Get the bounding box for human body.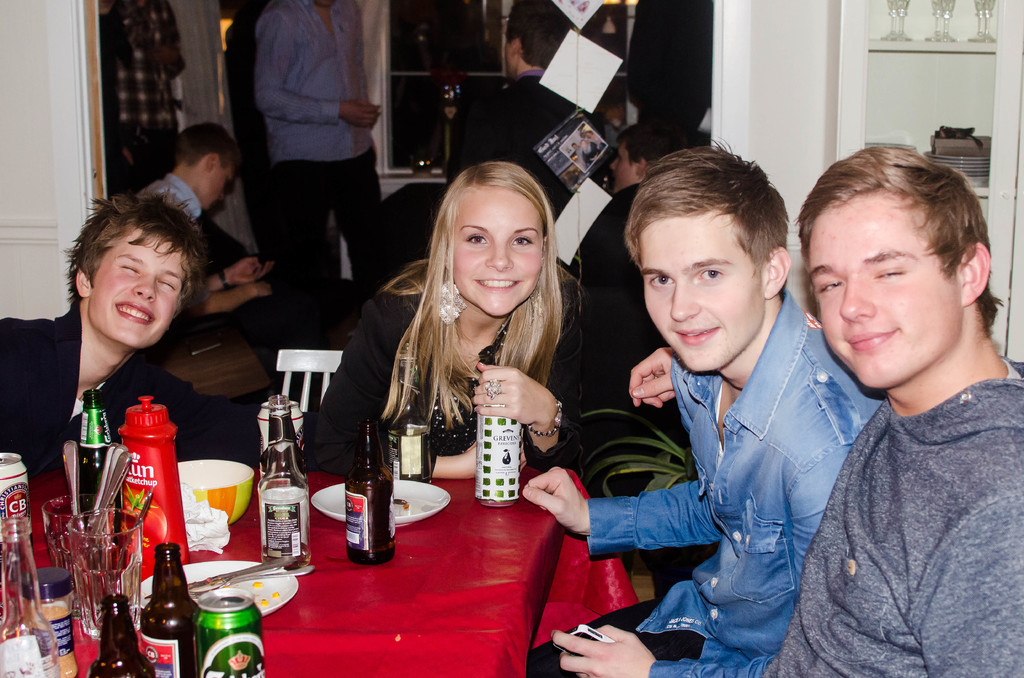
box=[0, 194, 207, 474].
